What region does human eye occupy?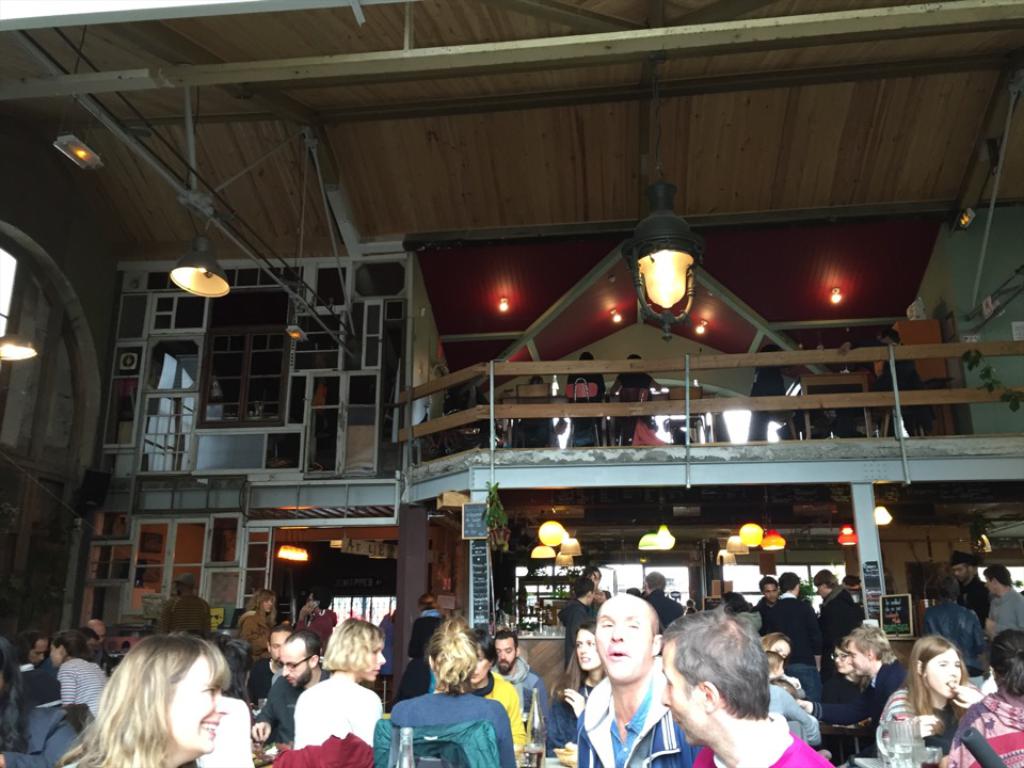
box(599, 617, 613, 629).
